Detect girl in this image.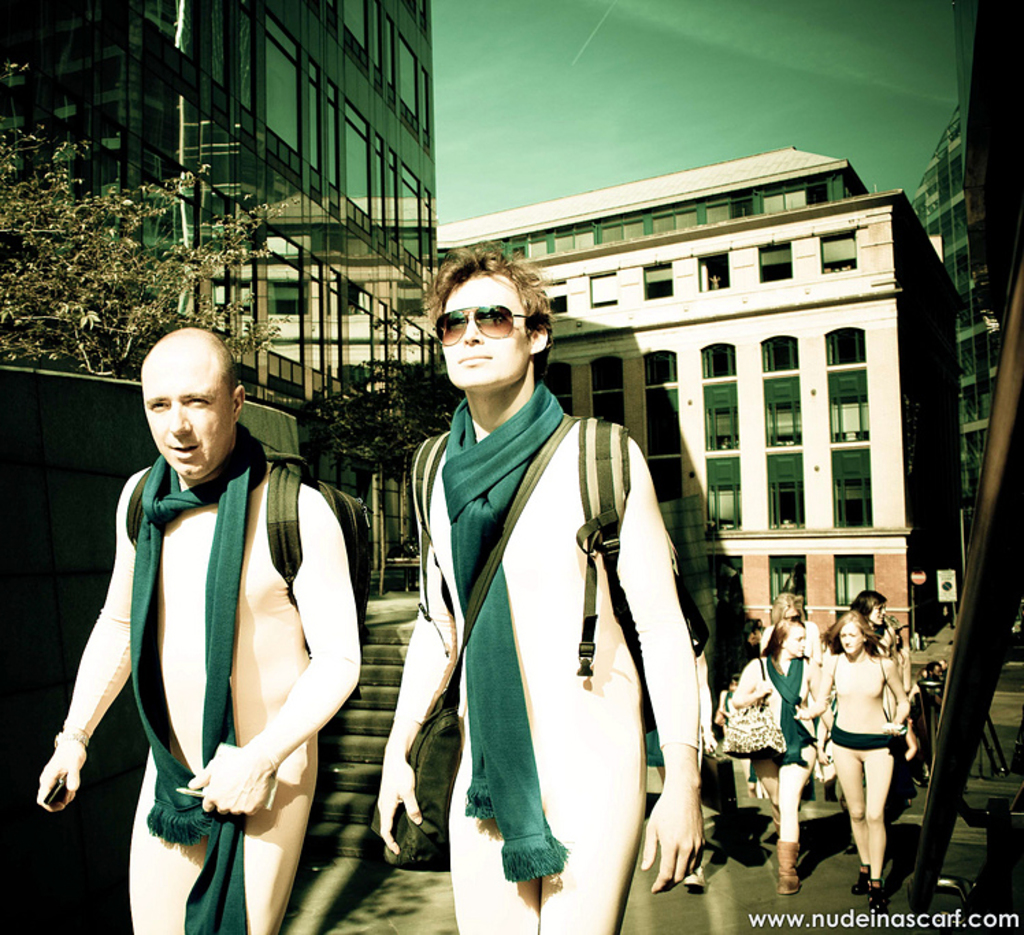
Detection: BBox(824, 609, 925, 895).
